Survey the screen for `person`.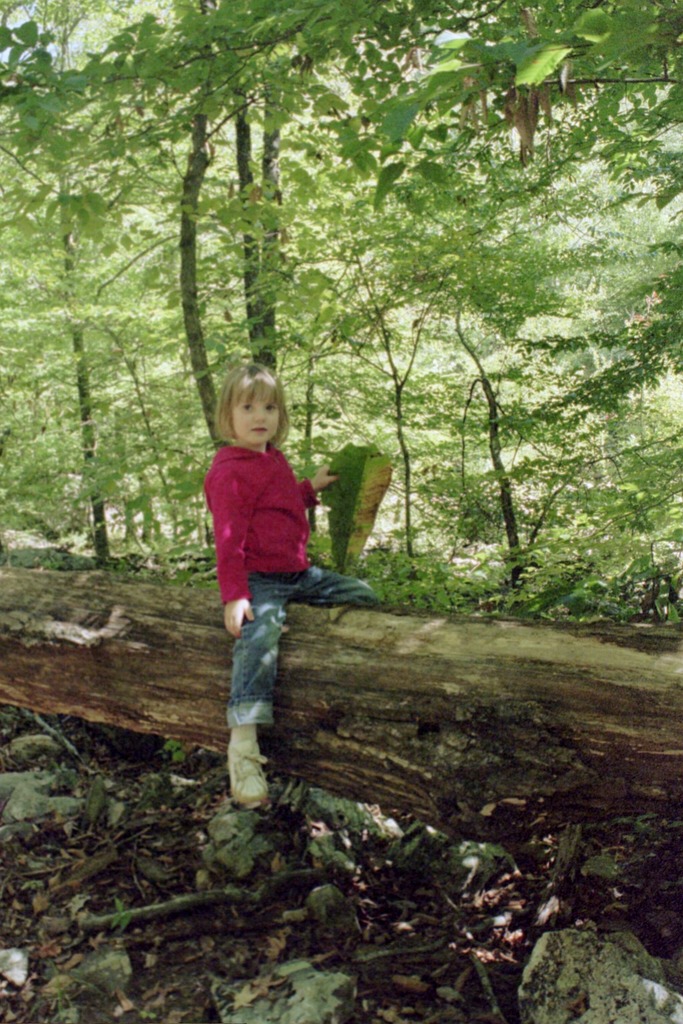
Survey found: x1=187 y1=371 x2=355 y2=814.
